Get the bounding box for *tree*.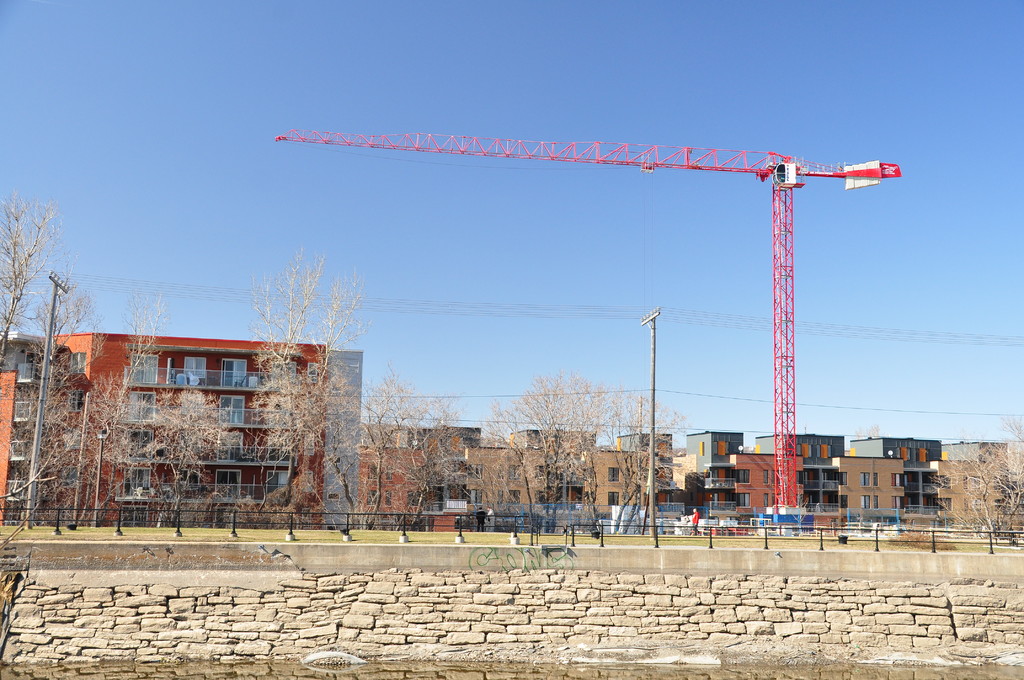
597,374,709,547.
